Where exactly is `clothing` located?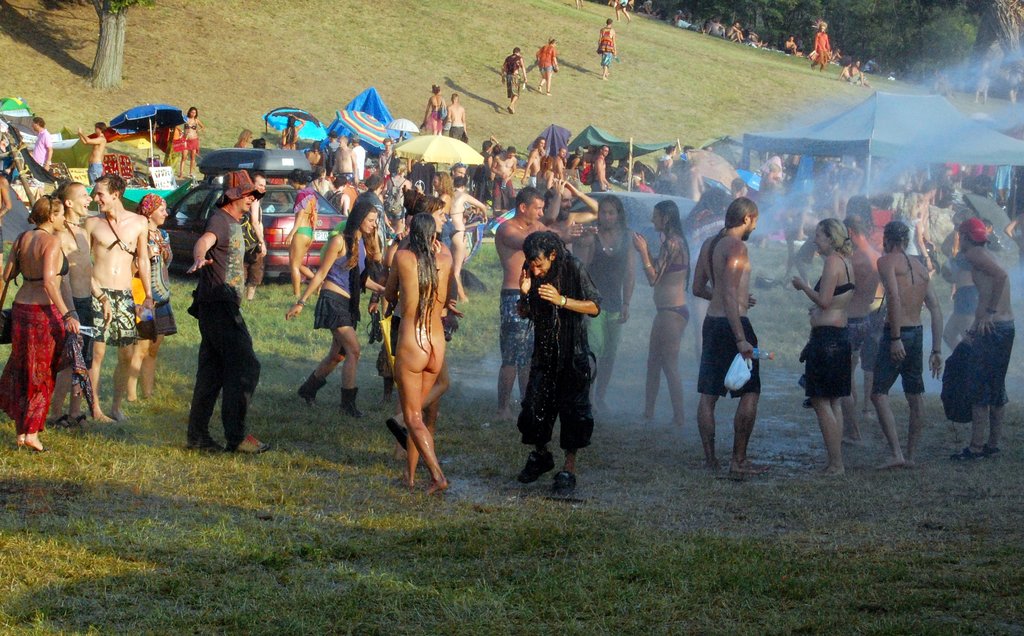
Its bounding box is BBox(86, 161, 106, 182).
